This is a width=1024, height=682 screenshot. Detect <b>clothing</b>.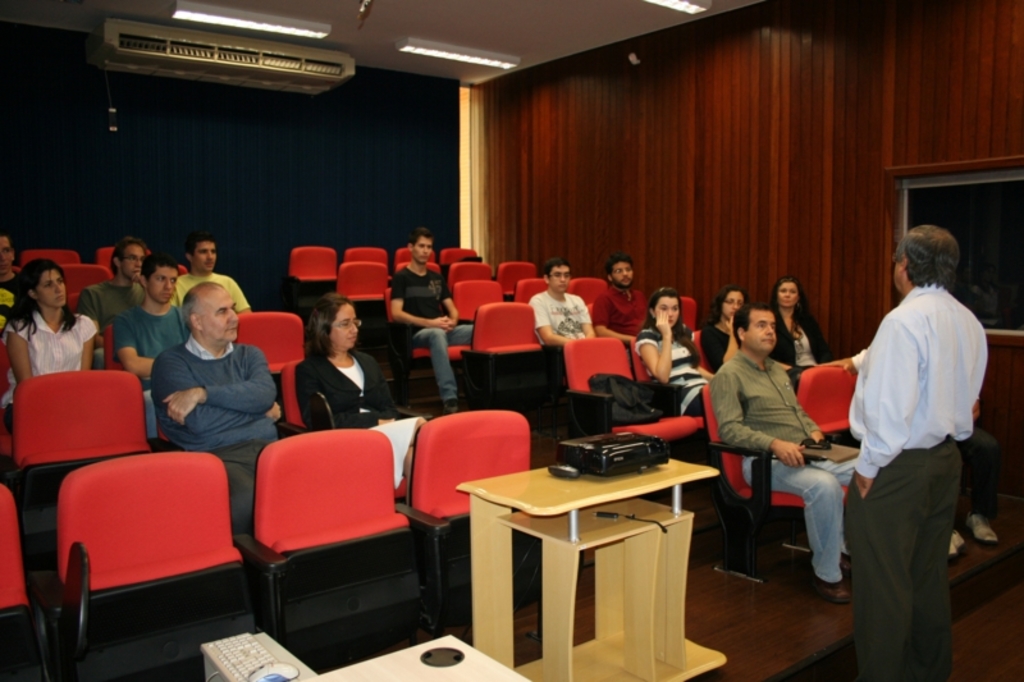
<box>704,352,851,583</box>.
